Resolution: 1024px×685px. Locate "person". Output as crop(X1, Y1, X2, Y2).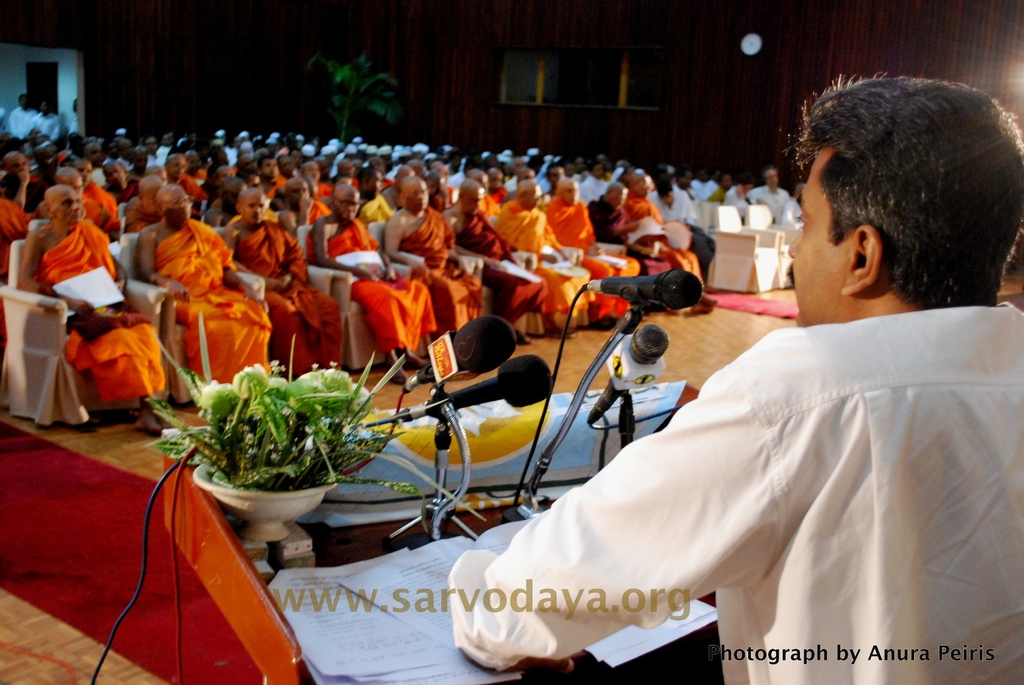
crop(462, 131, 961, 684).
